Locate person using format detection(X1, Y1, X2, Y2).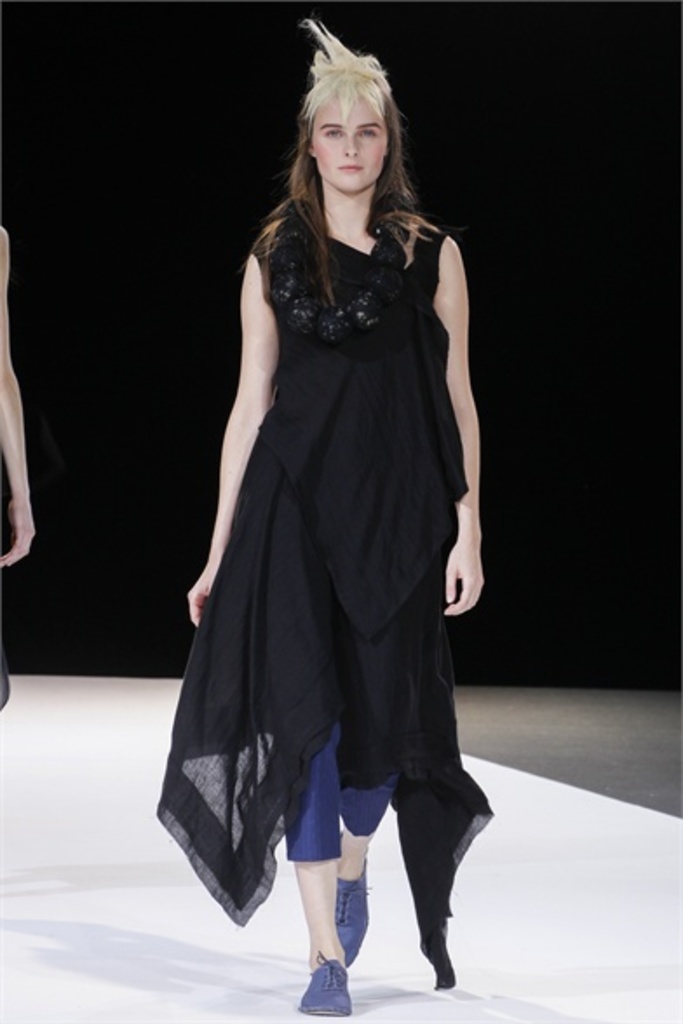
detection(143, 19, 514, 996).
